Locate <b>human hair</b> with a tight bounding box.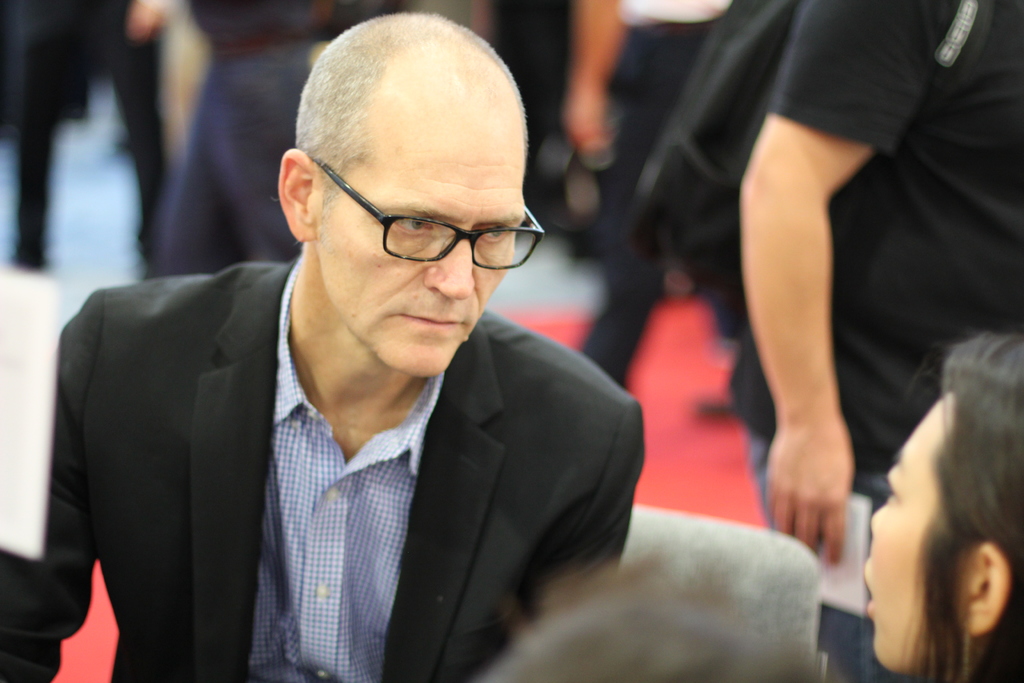
x1=867, y1=326, x2=1020, y2=680.
